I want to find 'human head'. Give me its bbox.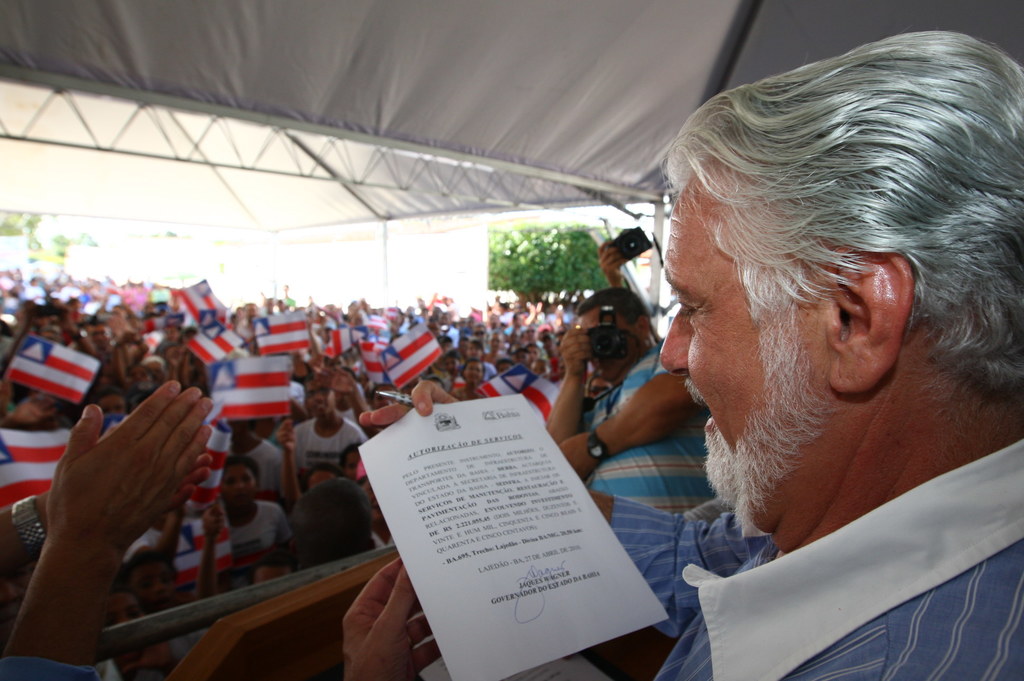
pyautogui.locateOnScreen(220, 456, 262, 508).
